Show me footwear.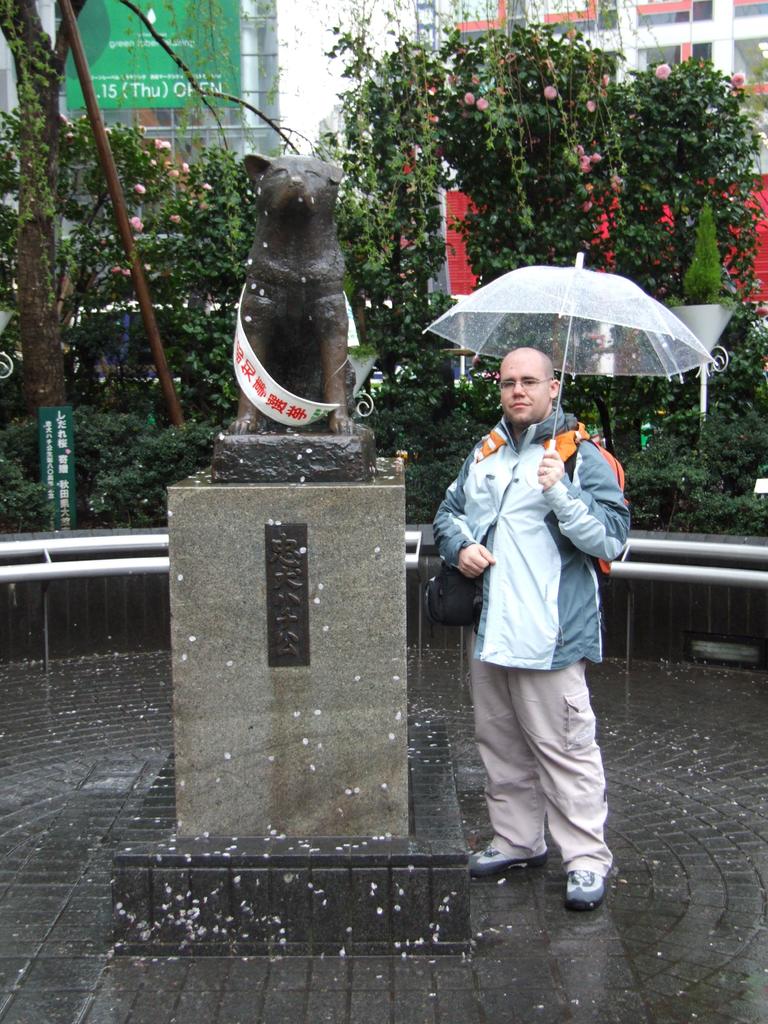
footwear is here: 470:848:544:876.
